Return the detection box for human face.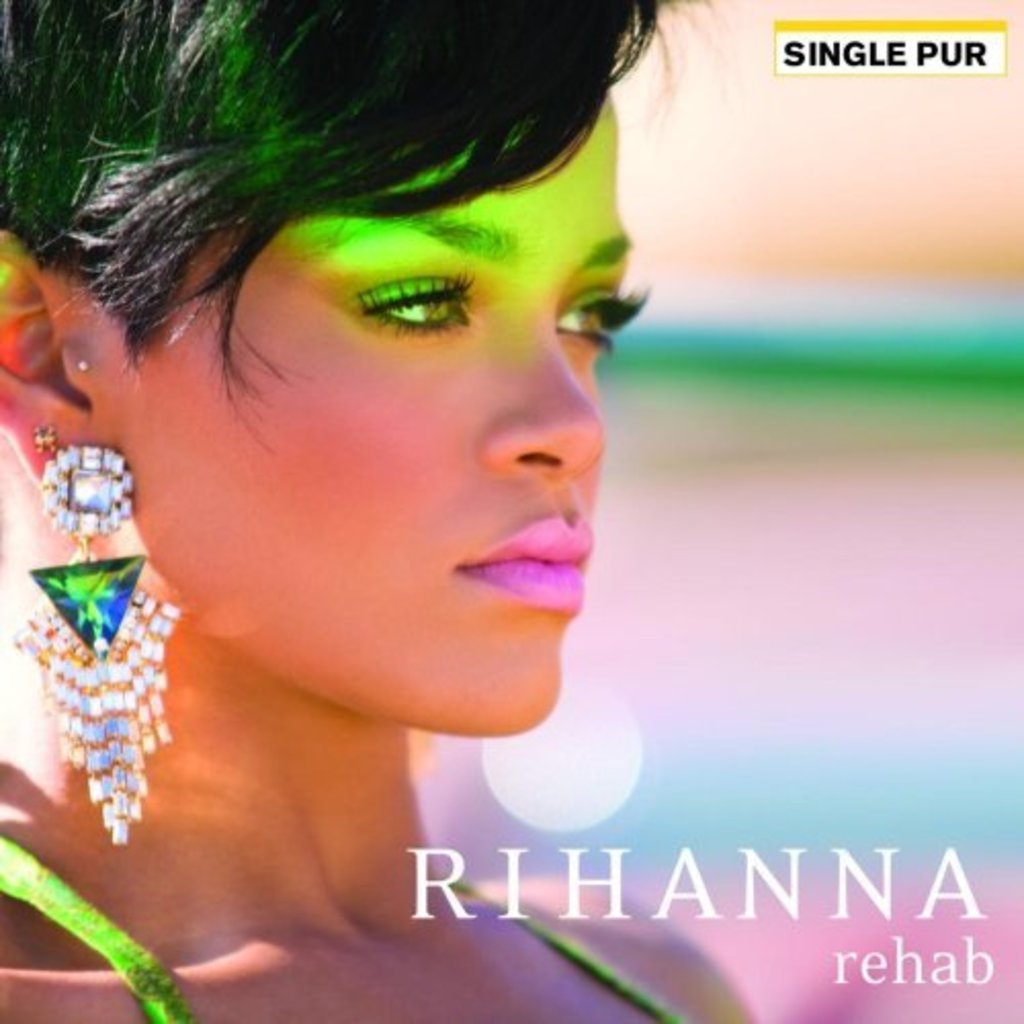
{"x1": 113, "y1": 92, "x2": 629, "y2": 739}.
